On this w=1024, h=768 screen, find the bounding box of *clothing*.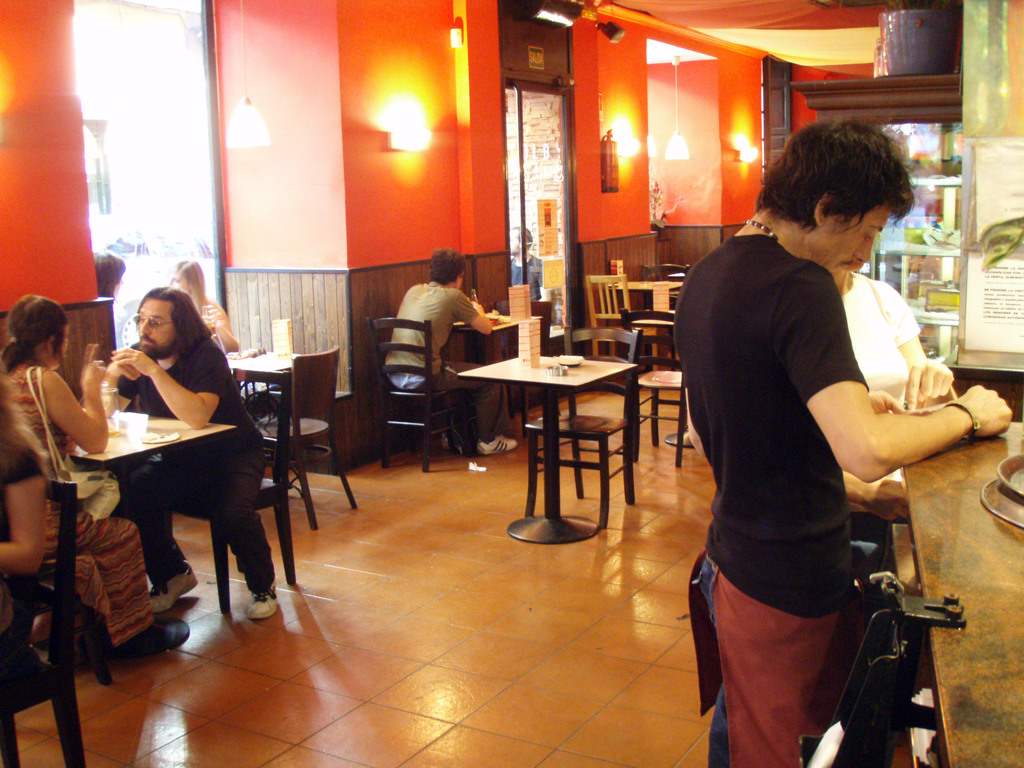
Bounding box: 369/279/501/445.
